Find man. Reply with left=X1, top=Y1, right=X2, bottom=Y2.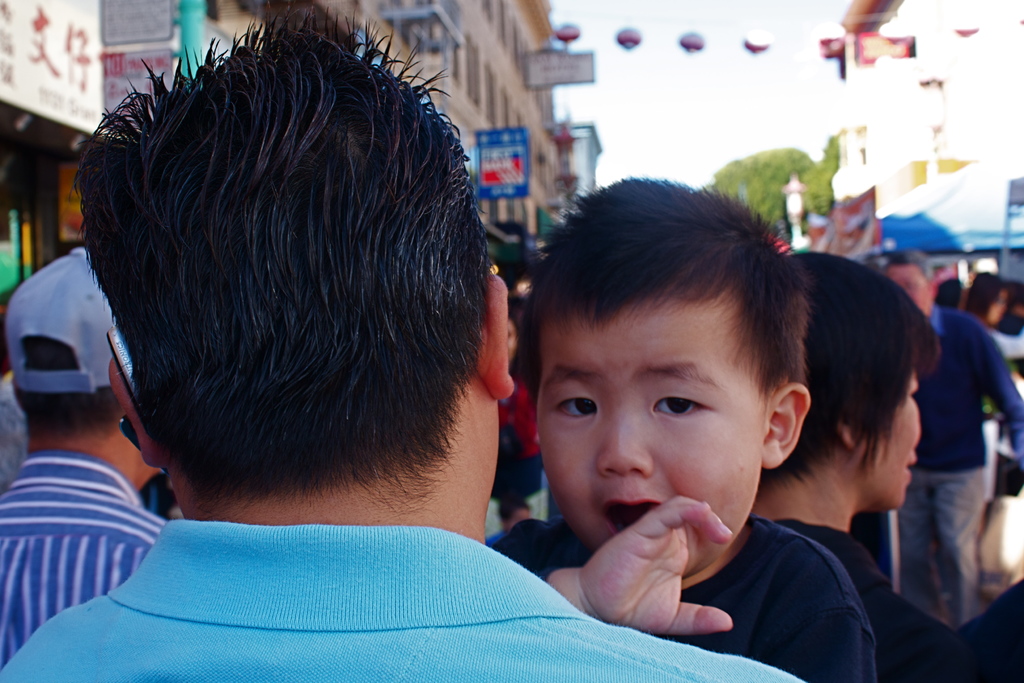
left=1, top=246, right=181, bottom=672.
